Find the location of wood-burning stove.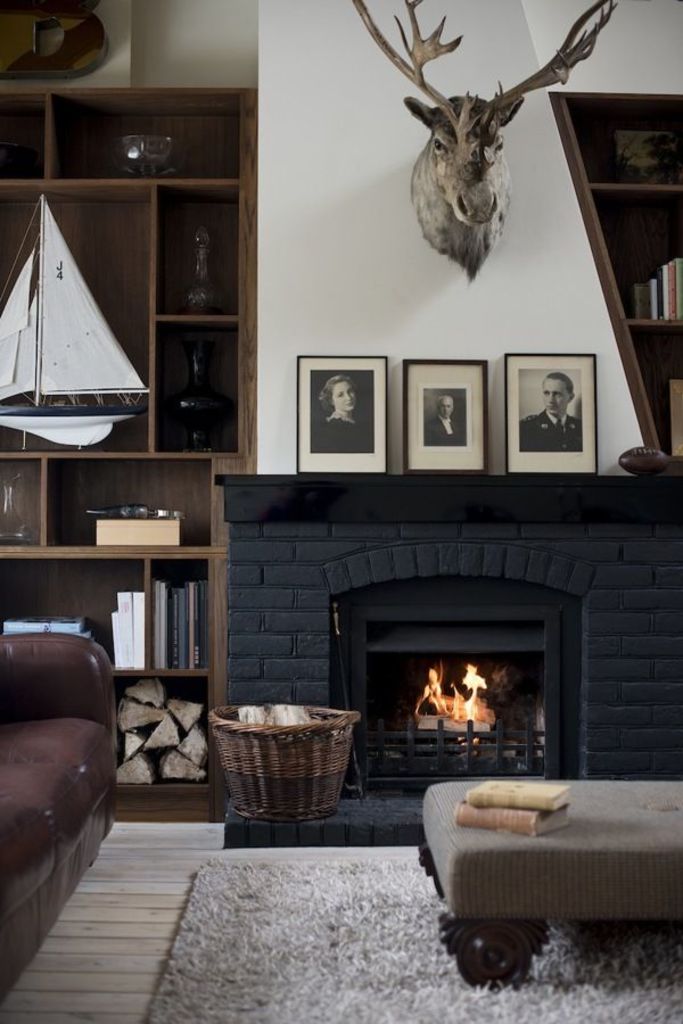
Location: [326, 571, 582, 798].
